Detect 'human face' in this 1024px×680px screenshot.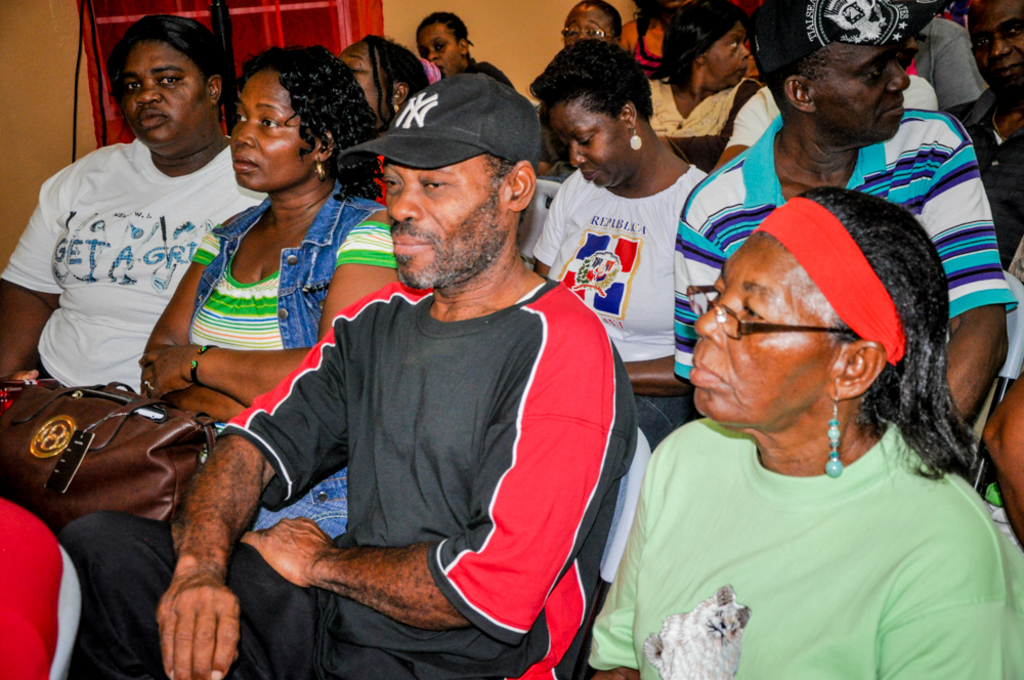
Detection: 115, 40, 210, 146.
